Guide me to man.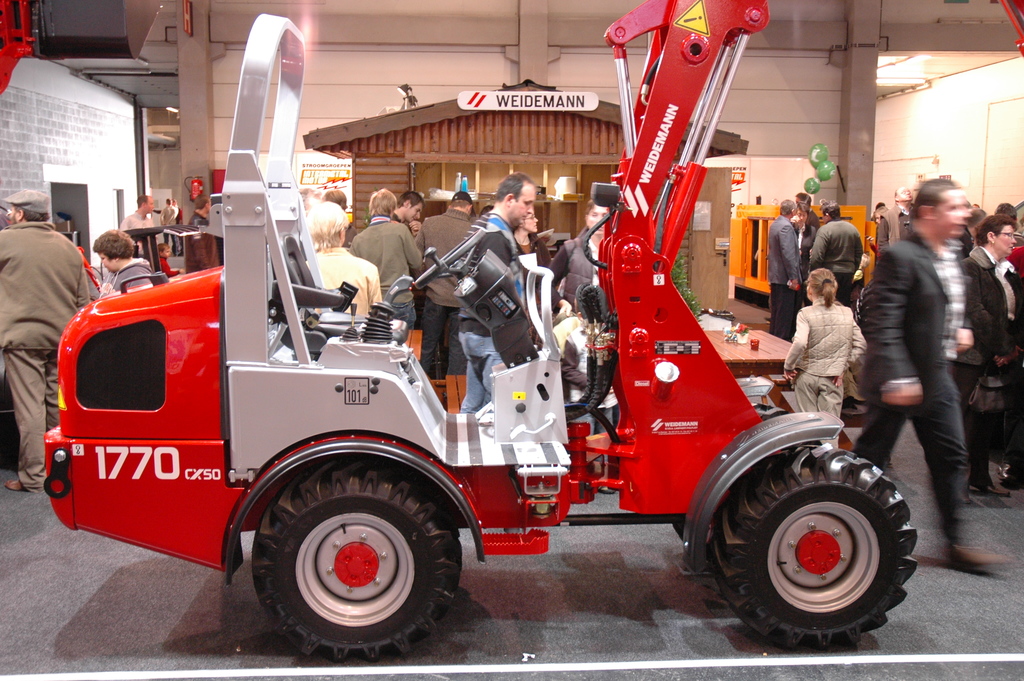
Guidance: BBox(172, 195, 180, 218).
